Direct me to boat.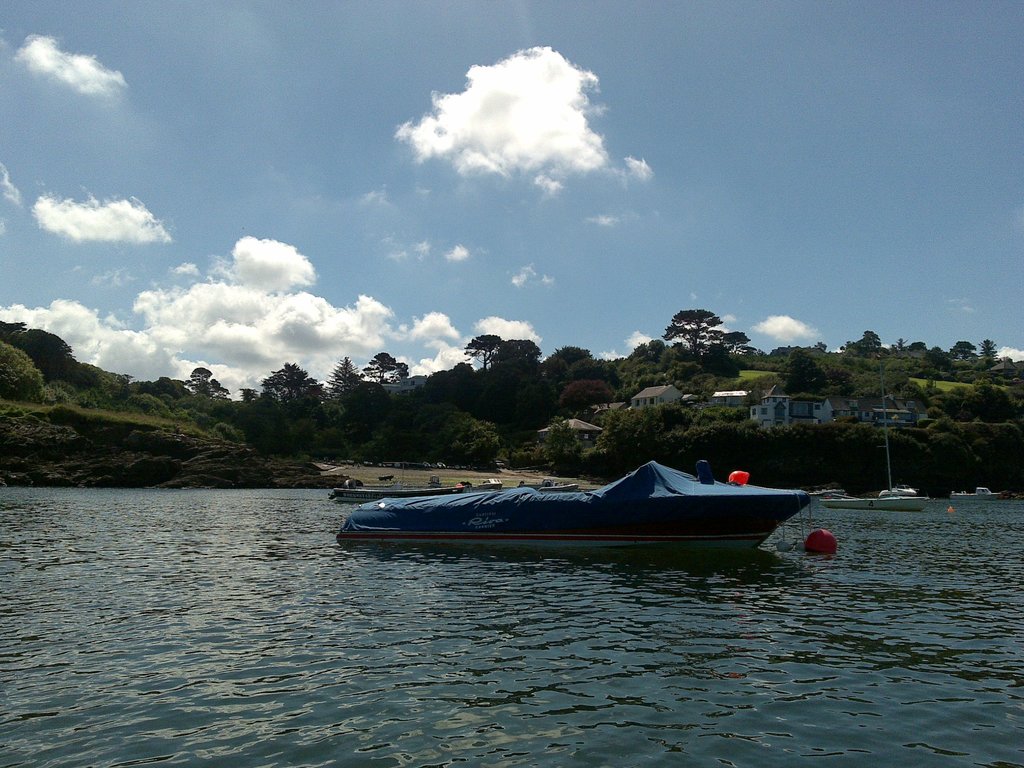
Direction: bbox(884, 484, 915, 492).
